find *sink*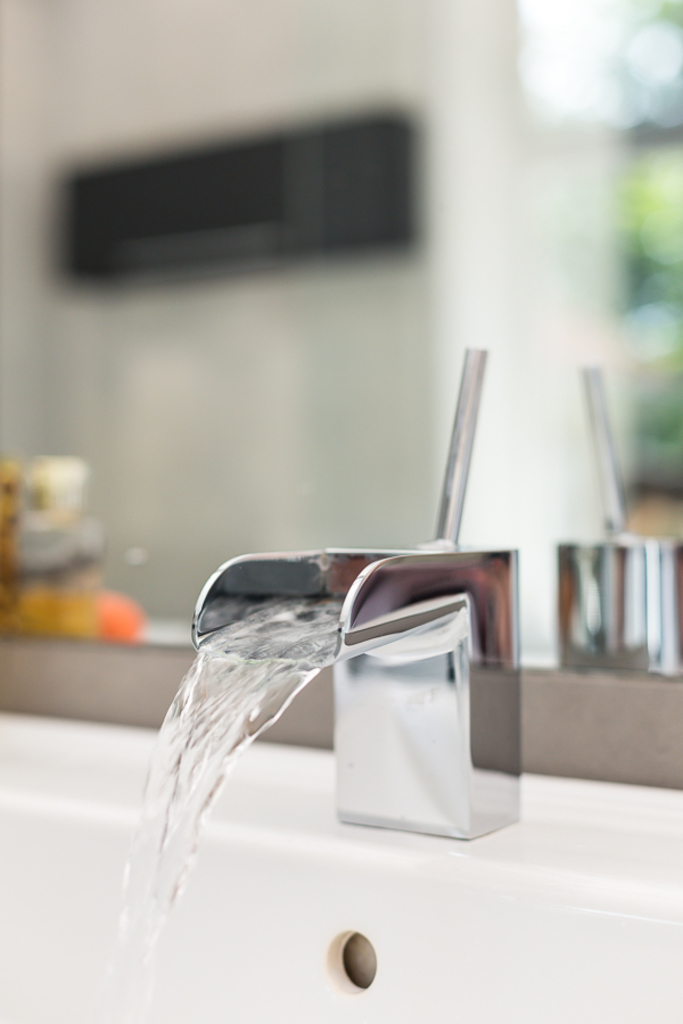
0, 347, 682, 1023
